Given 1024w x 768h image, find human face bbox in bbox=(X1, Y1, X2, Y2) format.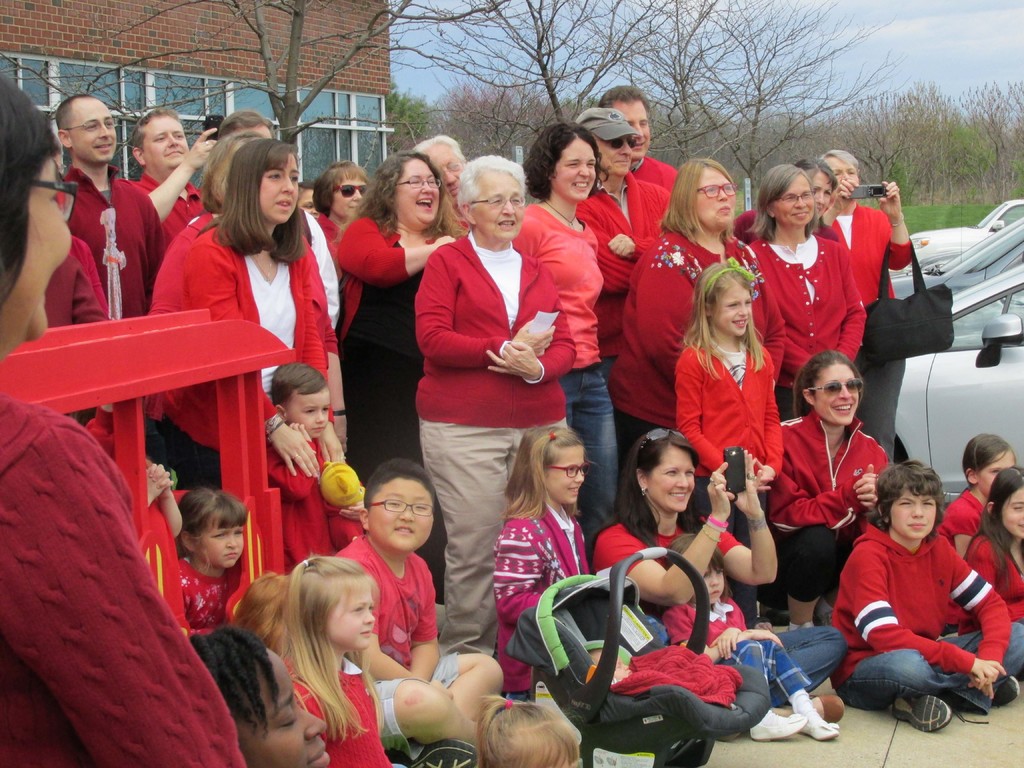
bbox=(886, 484, 935, 541).
